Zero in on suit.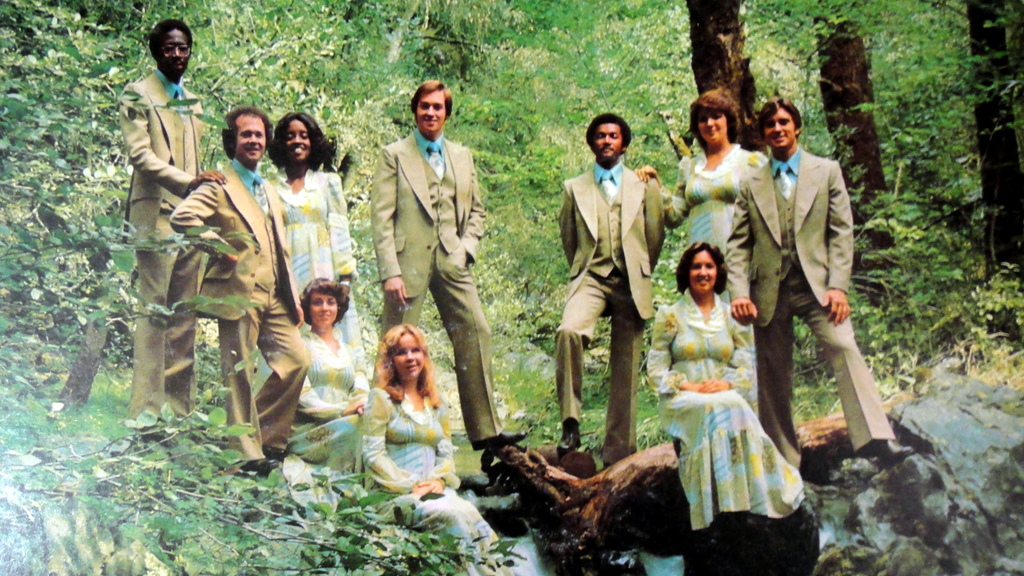
Zeroed in: x1=115, y1=72, x2=203, y2=422.
